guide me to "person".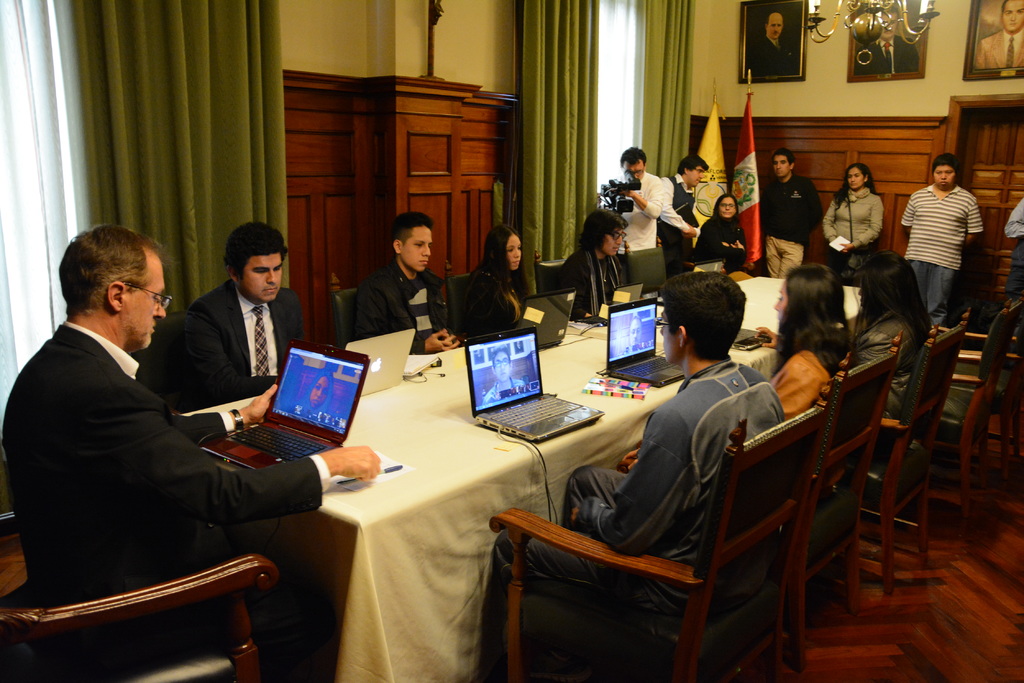
Guidance: bbox=[822, 156, 877, 269].
